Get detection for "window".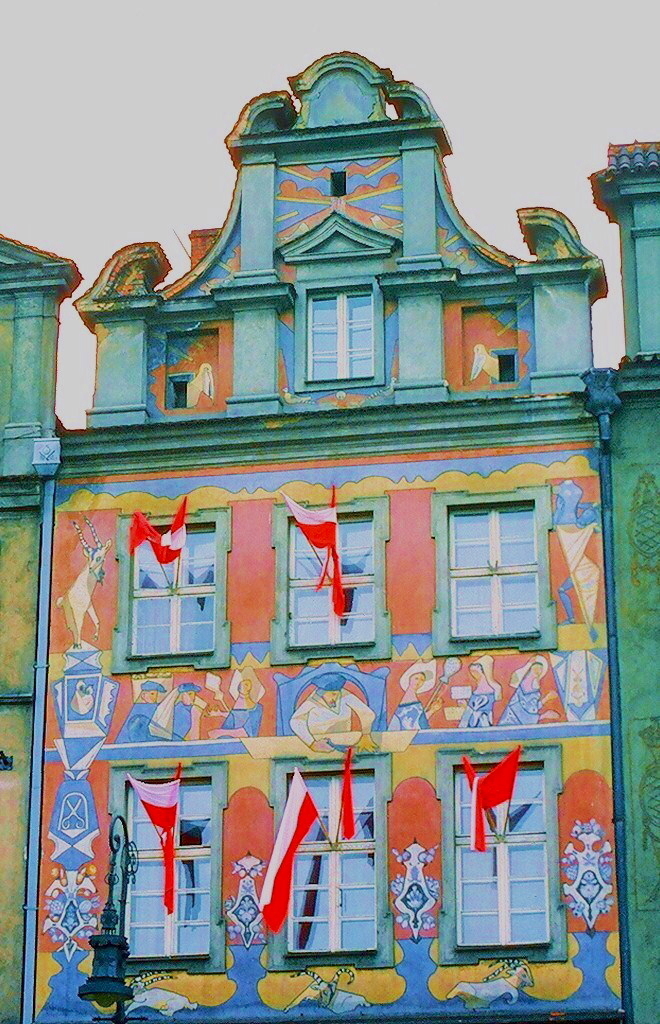
Detection: locate(302, 289, 388, 402).
